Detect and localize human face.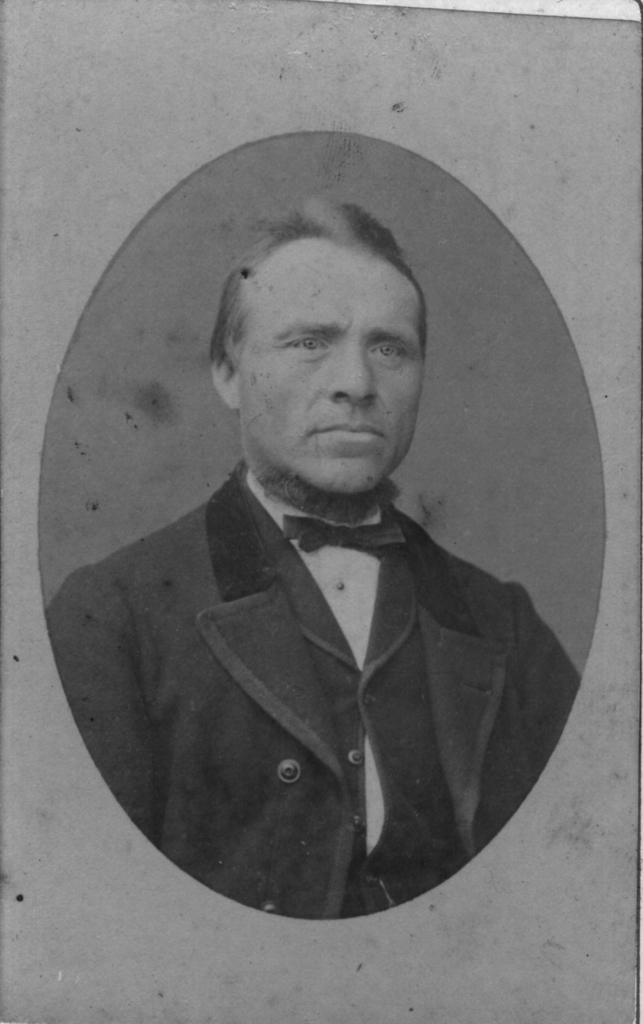
Localized at 236:234:423:489.
